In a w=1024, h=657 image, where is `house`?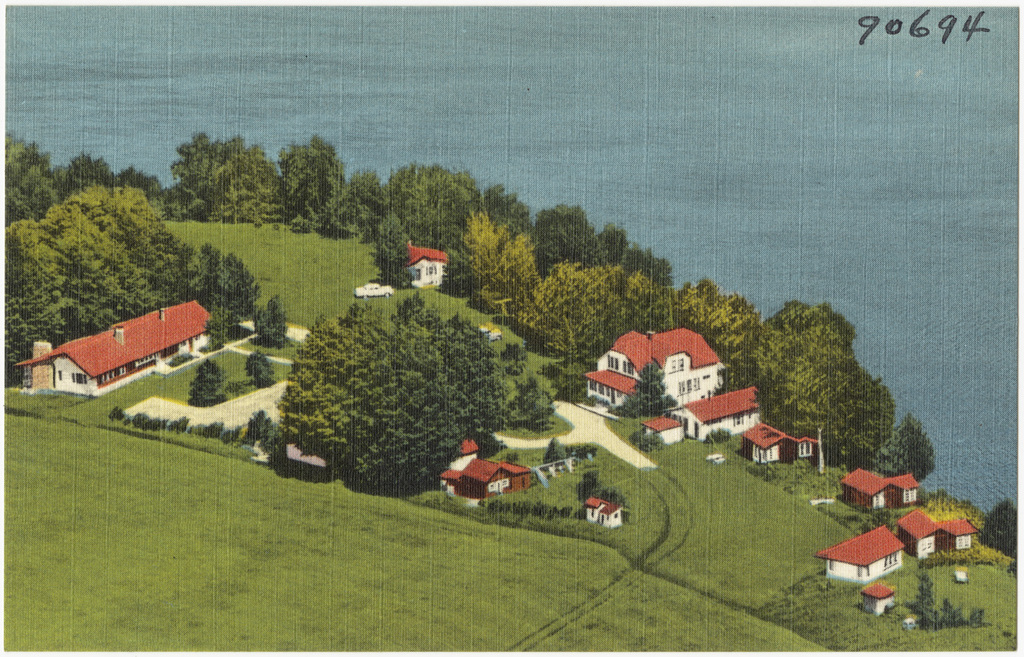
<region>584, 498, 627, 534</region>.
